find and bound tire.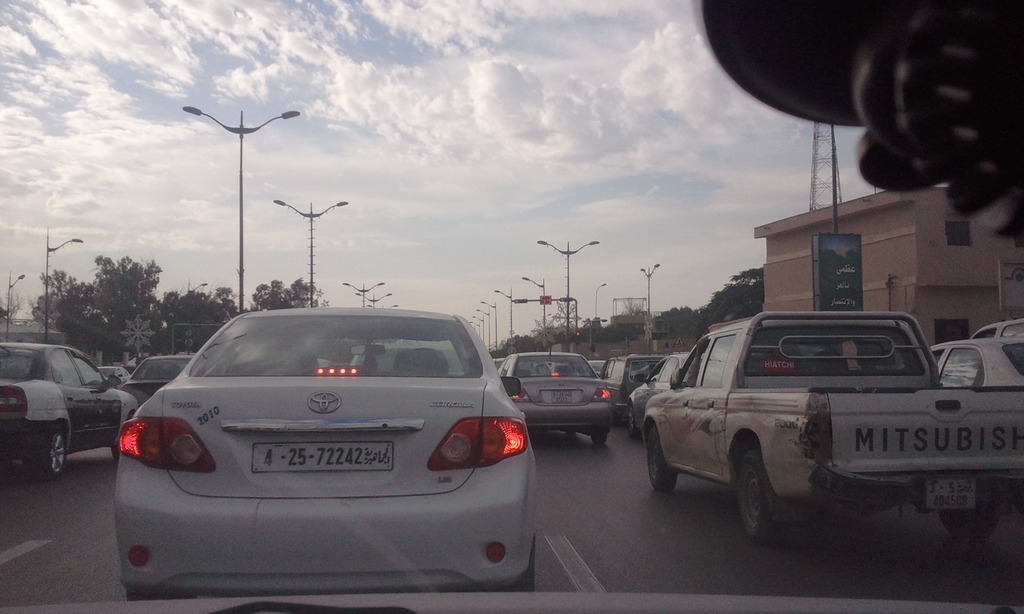
Bound: box(735, 447, 794, 542).
